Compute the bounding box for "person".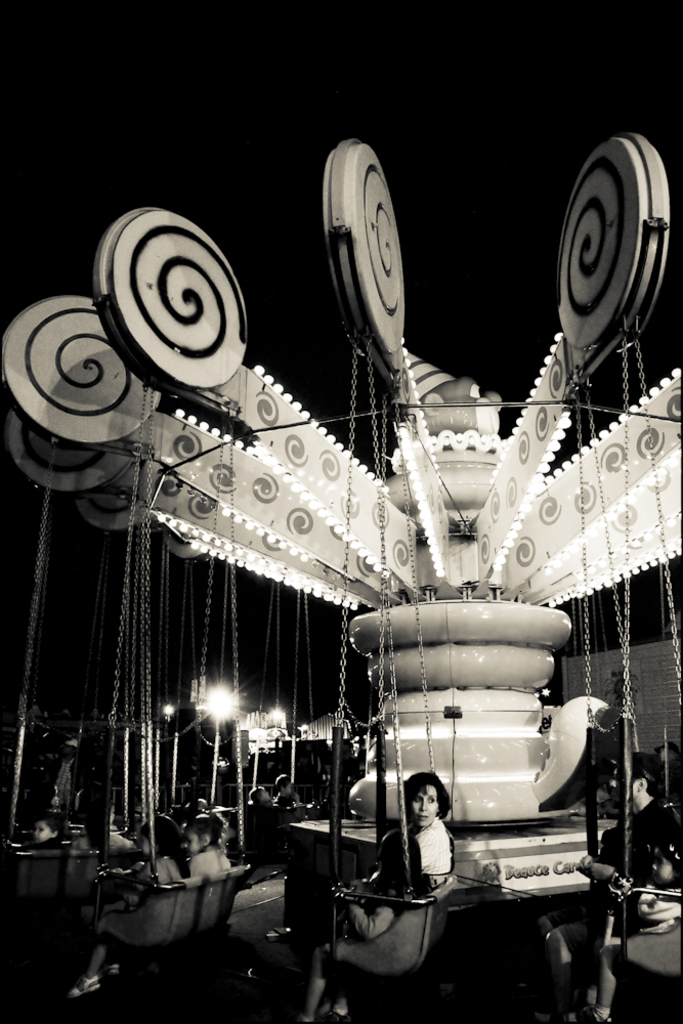
[left=60, top=812, right=184, bottom=998].
